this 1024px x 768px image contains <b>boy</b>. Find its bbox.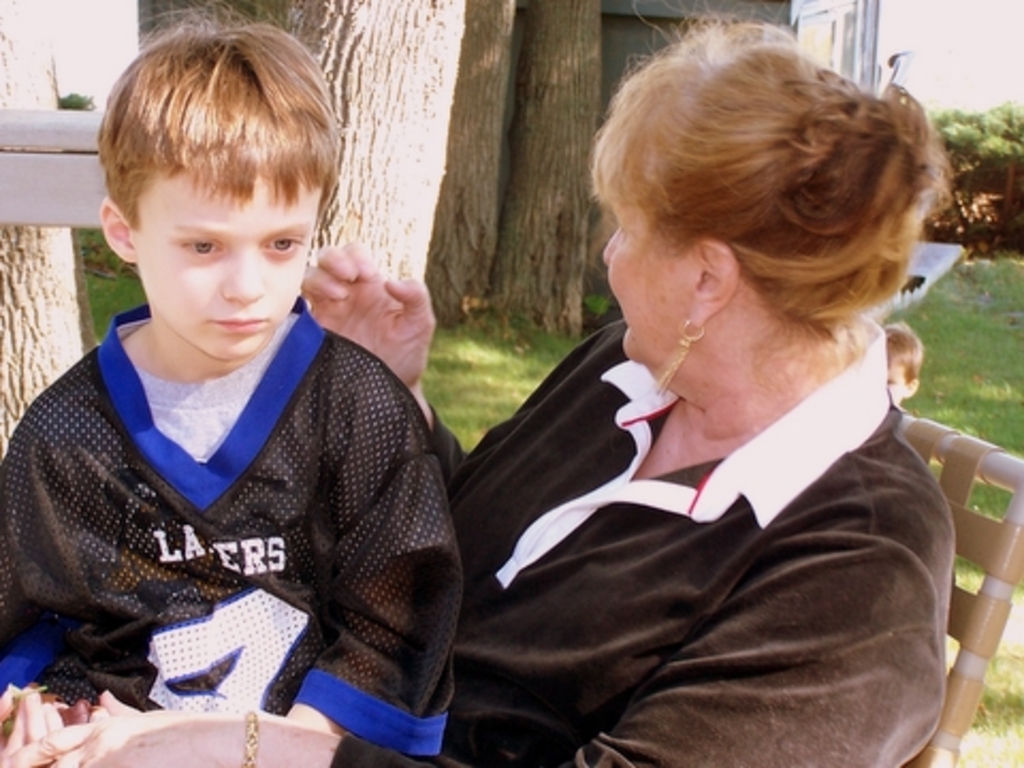
[19, 13, 442, 767].
